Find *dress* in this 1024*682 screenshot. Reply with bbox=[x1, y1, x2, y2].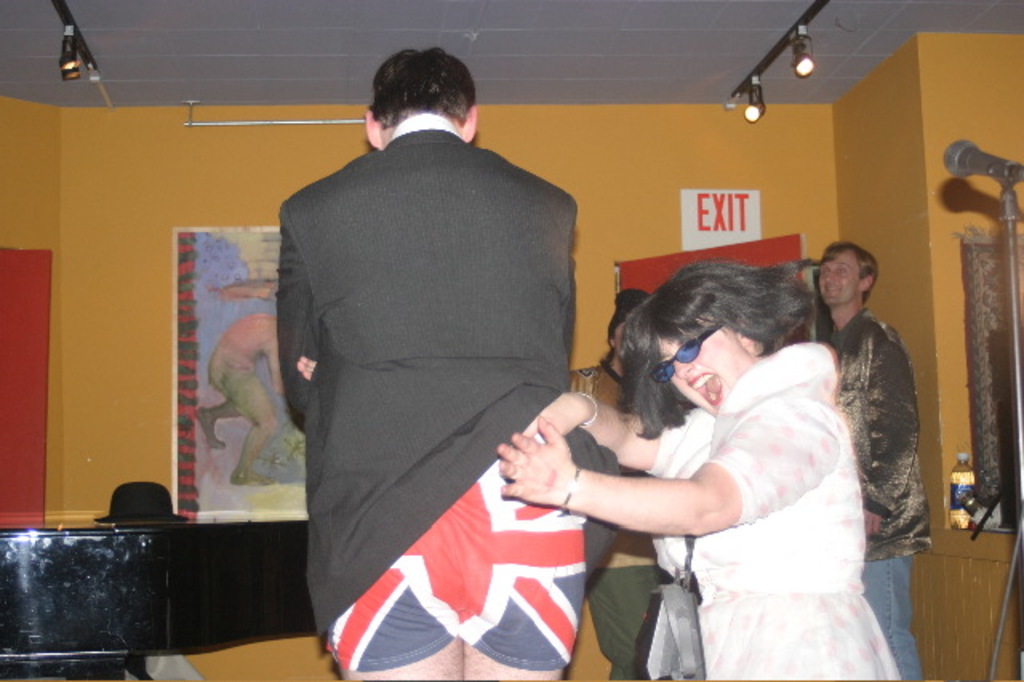
bbox=[643, 341, 901, 680].
